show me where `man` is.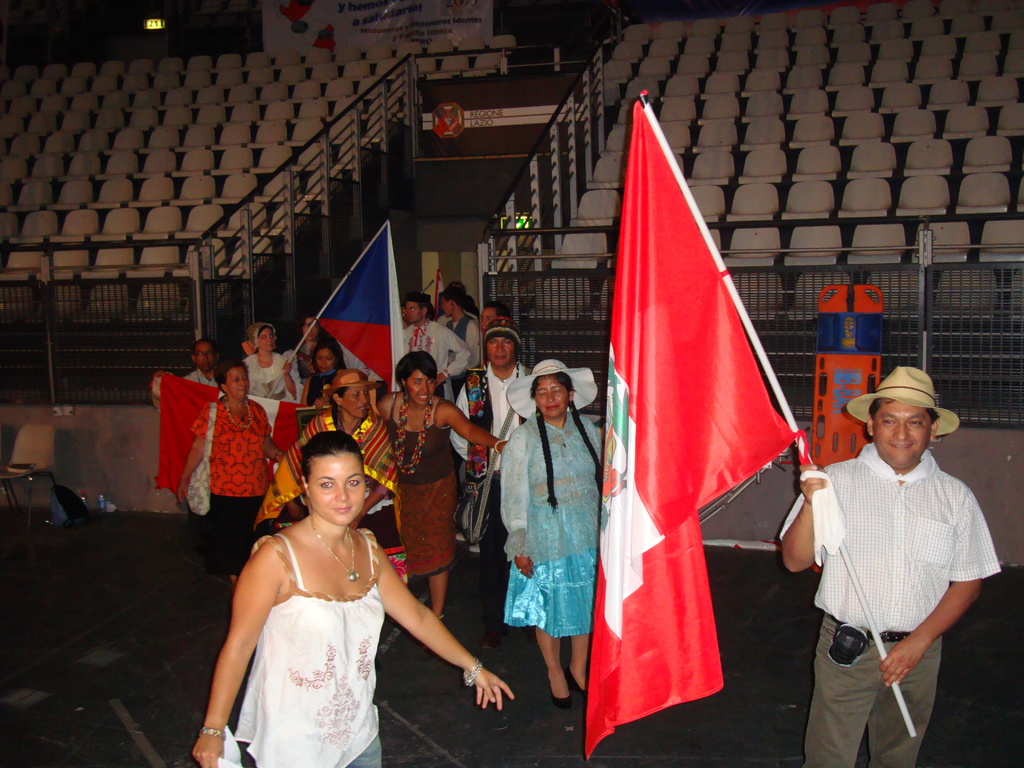
`man` is at {"left": 403, "top": 295, "right": 472, "bottom": 398}.
